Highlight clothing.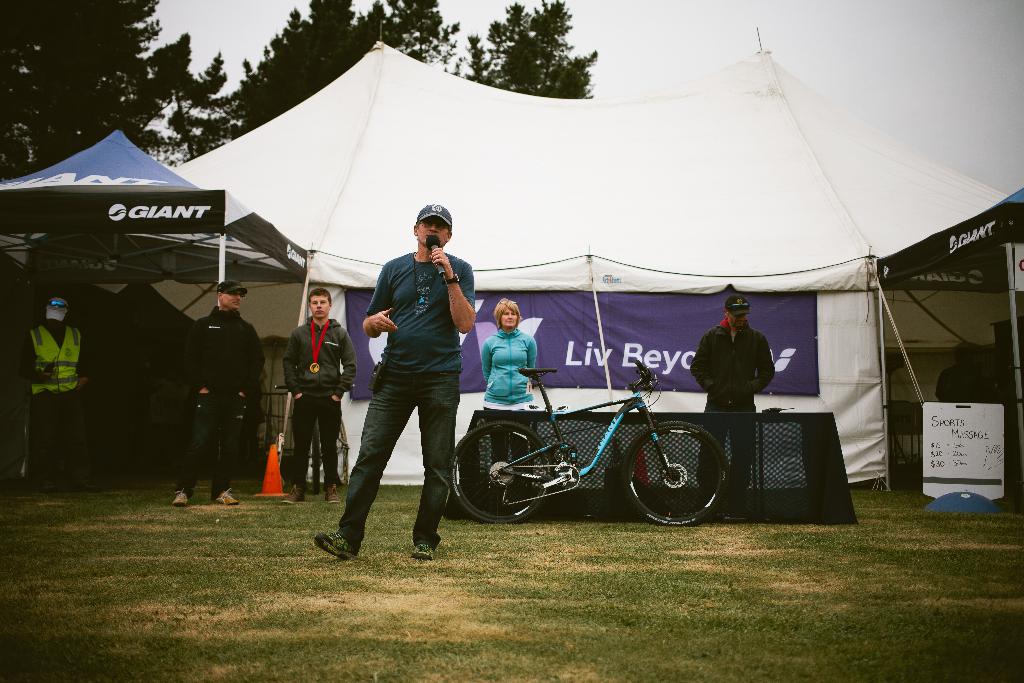
Highlighted region: x1=15, y1=314, x2=90, y2=486.
